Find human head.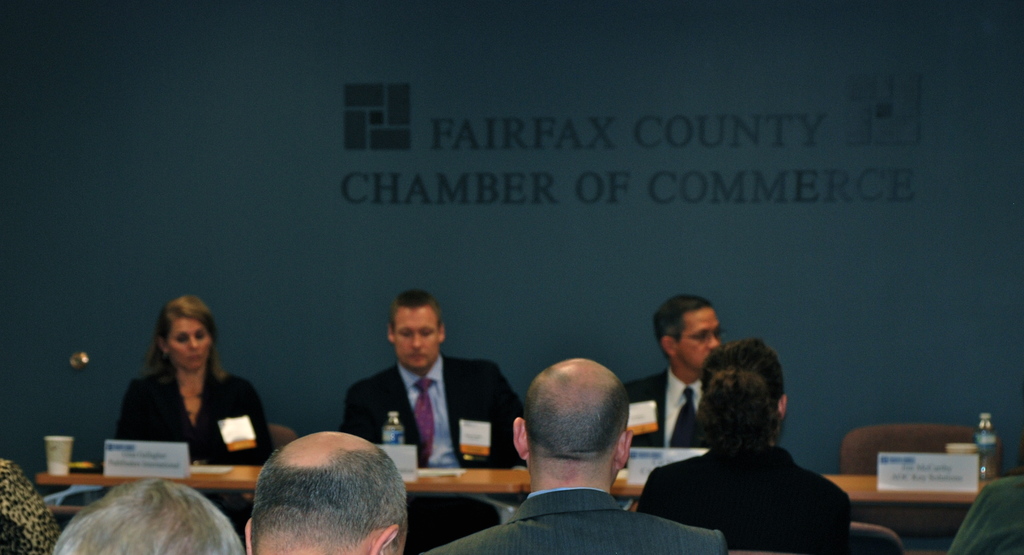
514:358:636:490.
